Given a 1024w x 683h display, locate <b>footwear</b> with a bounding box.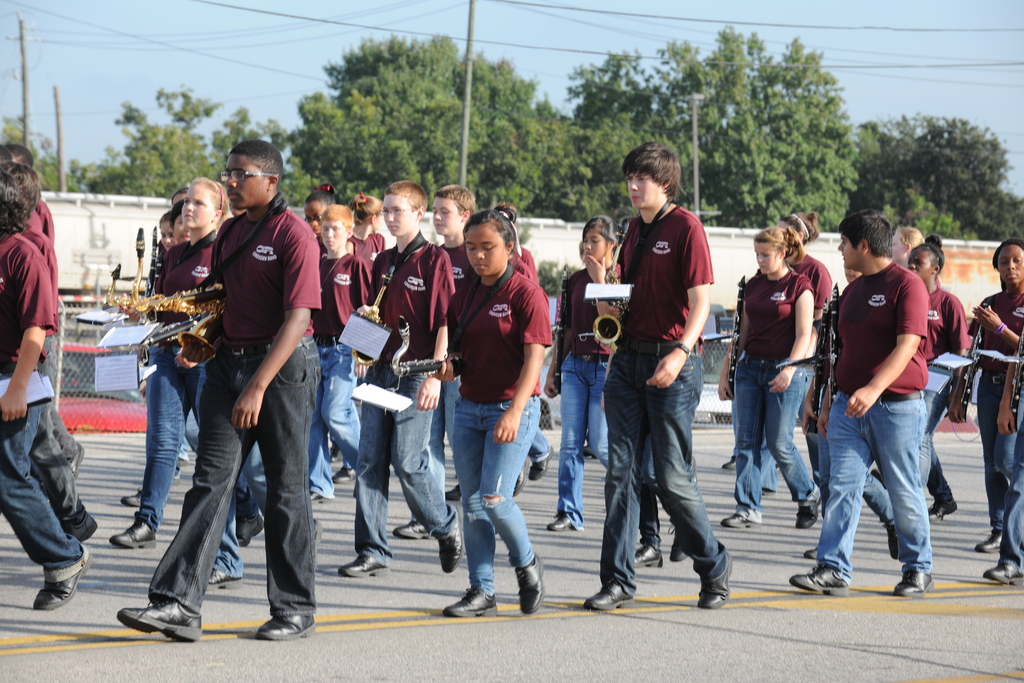
Located: detection(340, 552, 390, 576).
